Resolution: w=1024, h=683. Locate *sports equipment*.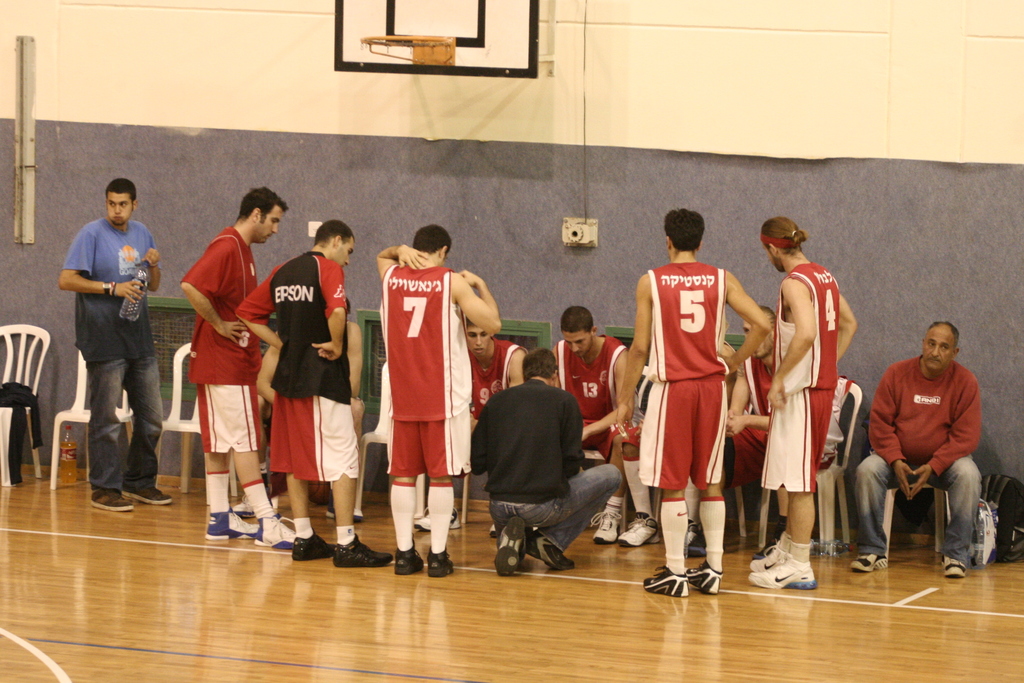
bbox=[684, 563, 724, 593].
